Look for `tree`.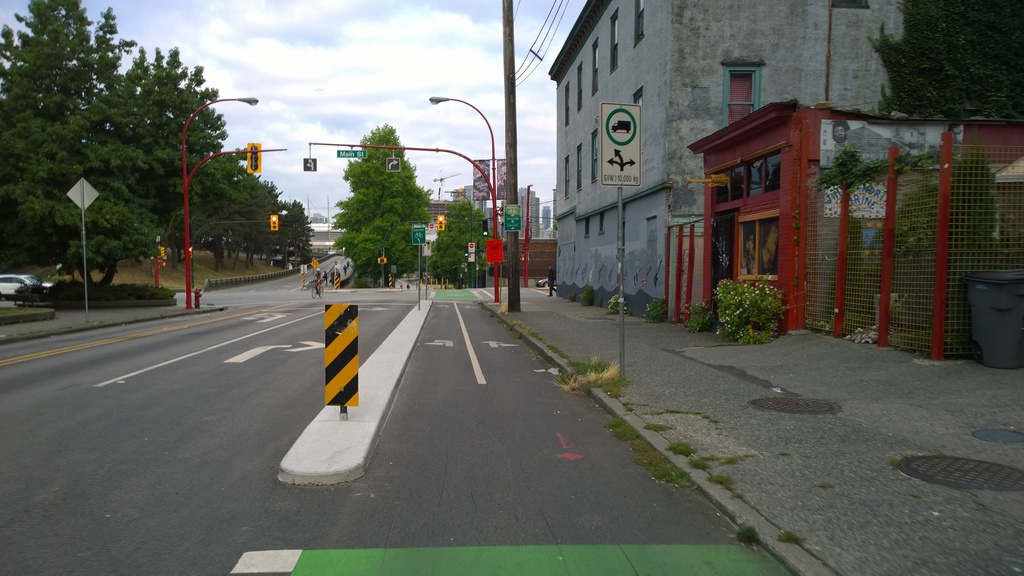
Found: 315, 109, 439, 273.
